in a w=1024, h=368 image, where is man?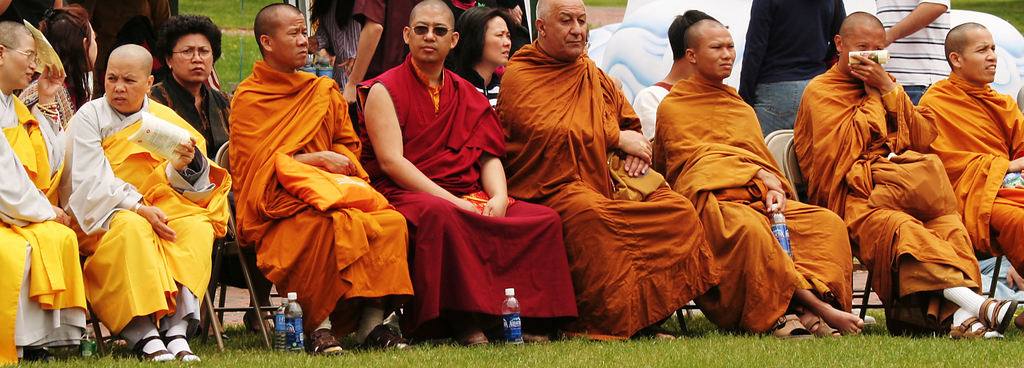
region(229, 3, 412, 360).
